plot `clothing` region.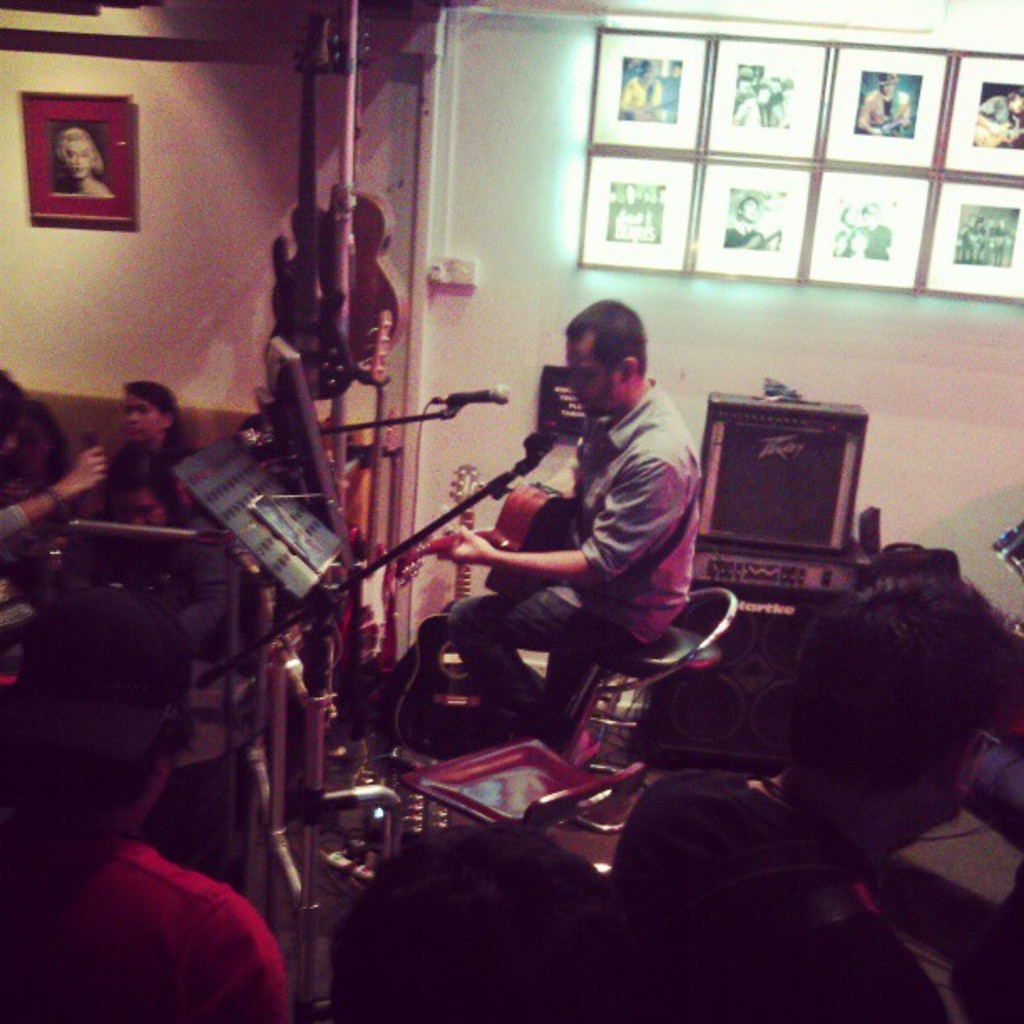
Plotted at box=[771, 94, 788, 127].
